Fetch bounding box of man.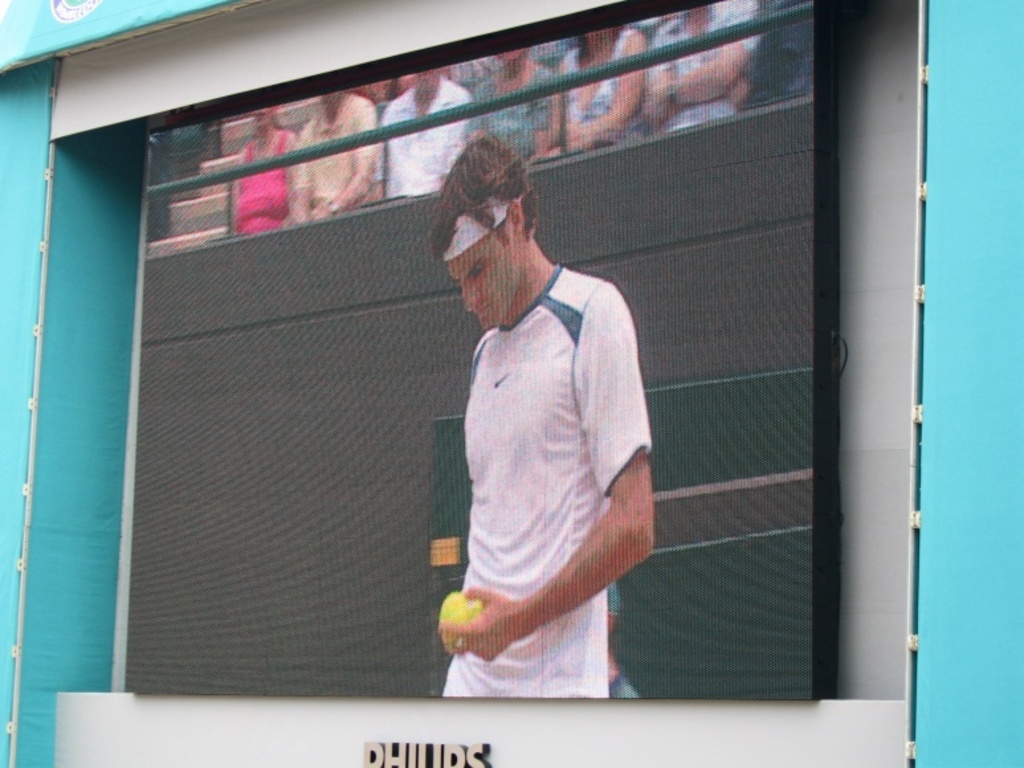
Bbox: detection(428, 135, 652, 703).
